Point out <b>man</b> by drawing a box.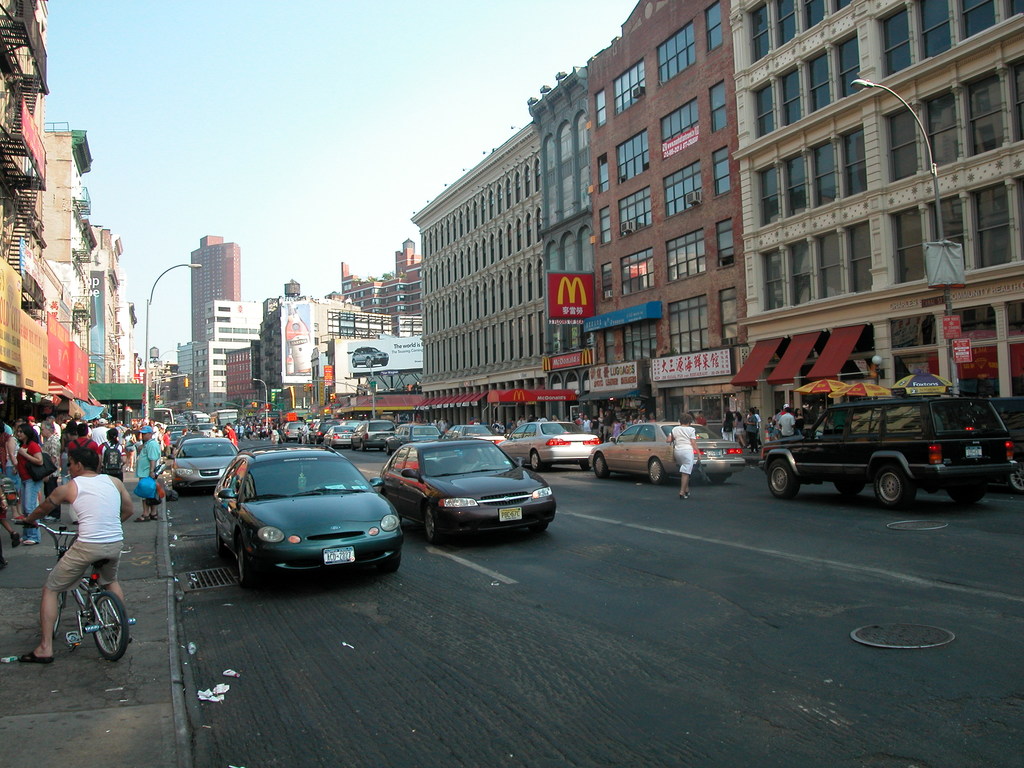
bbox(778, 404, 785, 418).
